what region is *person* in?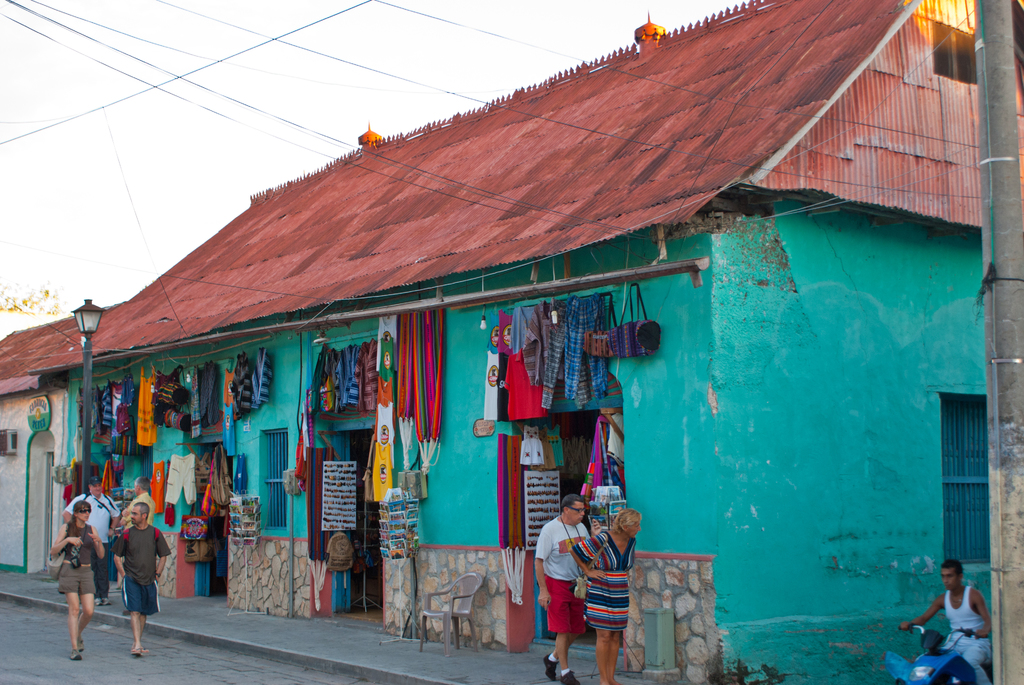
(left=925, top=563, right=997, bottom=676).
